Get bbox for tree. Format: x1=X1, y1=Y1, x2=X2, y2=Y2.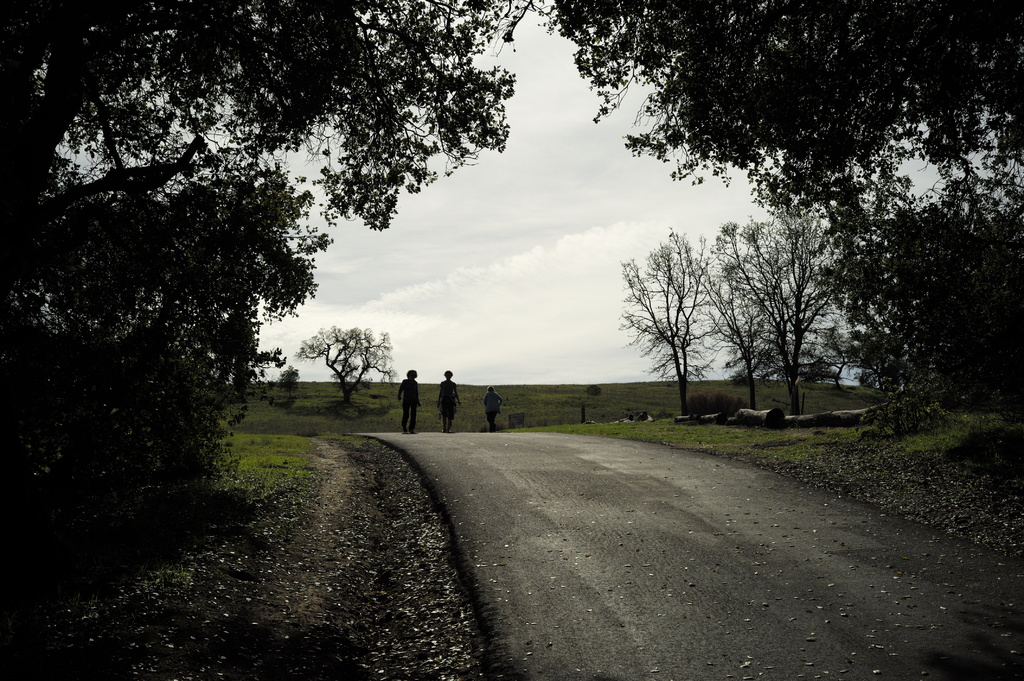
x1=0, y1=0, x2=544, y2=575.
